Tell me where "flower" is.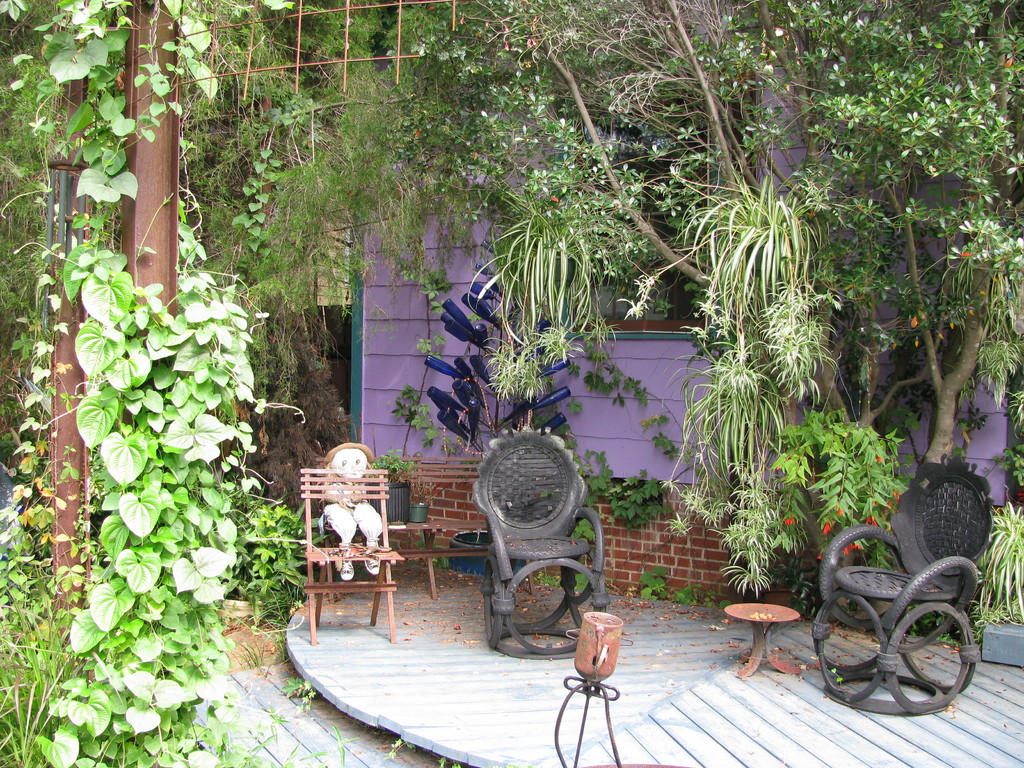
"flower" is at BBox(885, 500, 893, 511).
